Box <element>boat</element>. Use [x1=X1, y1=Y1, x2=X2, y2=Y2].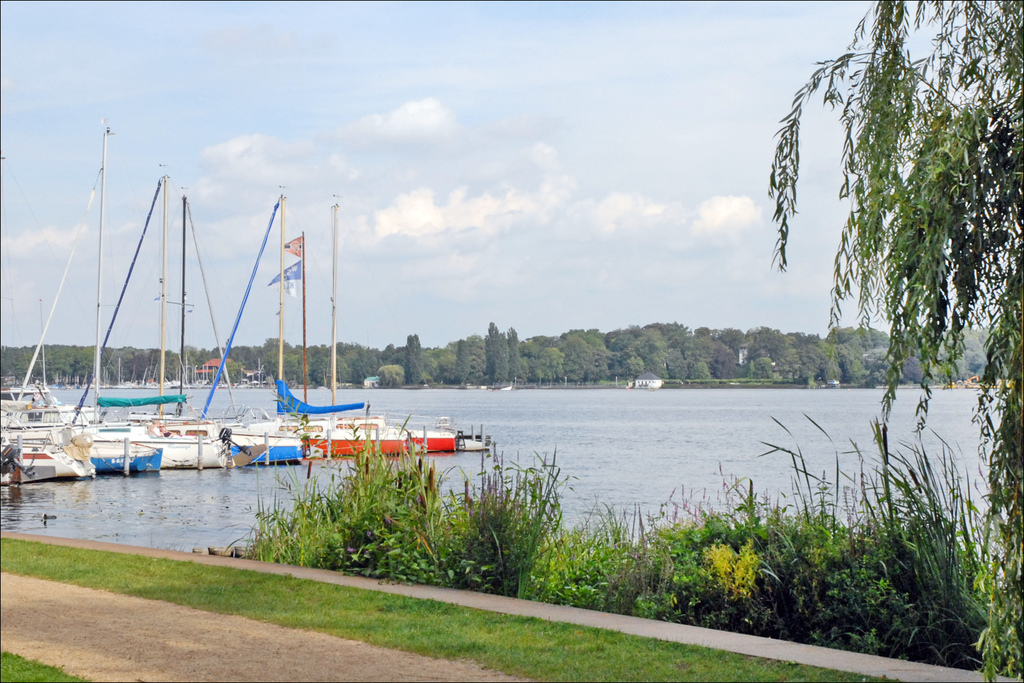
[x1=69, y1=169, x2=167, y2=478].
